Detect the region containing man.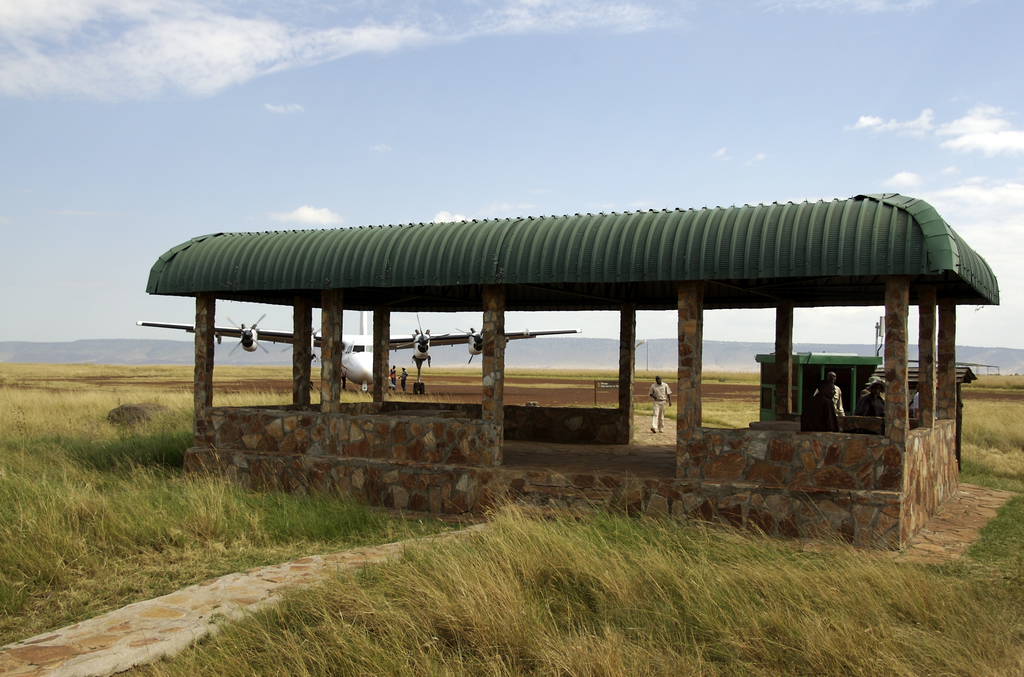
(801,373,840,436).
